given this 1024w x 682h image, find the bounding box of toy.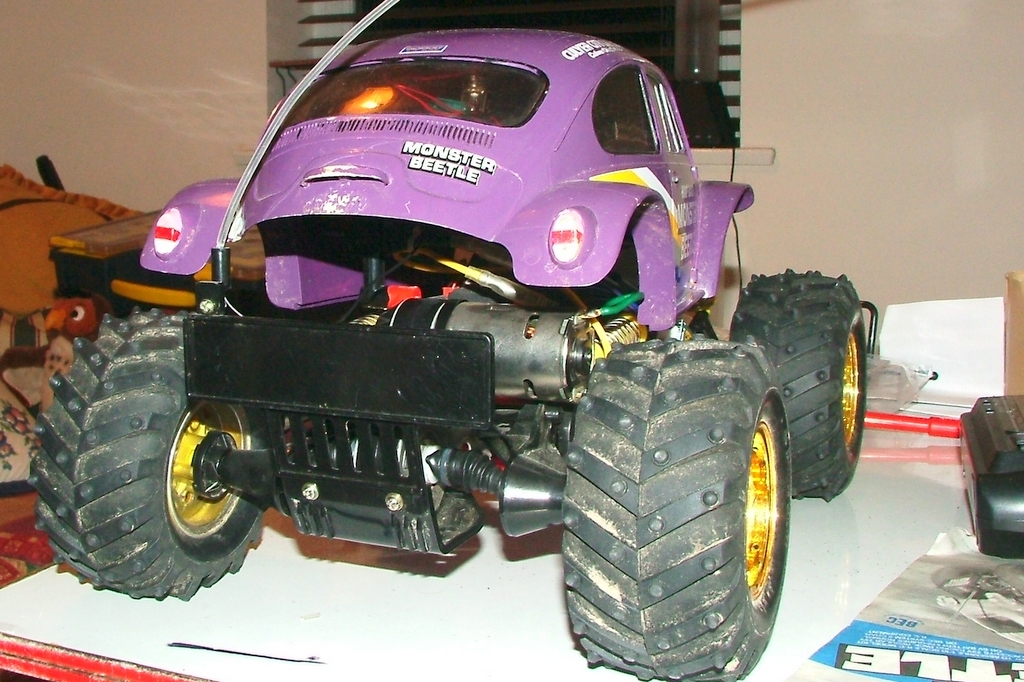
(29, 15, 862, 641).
